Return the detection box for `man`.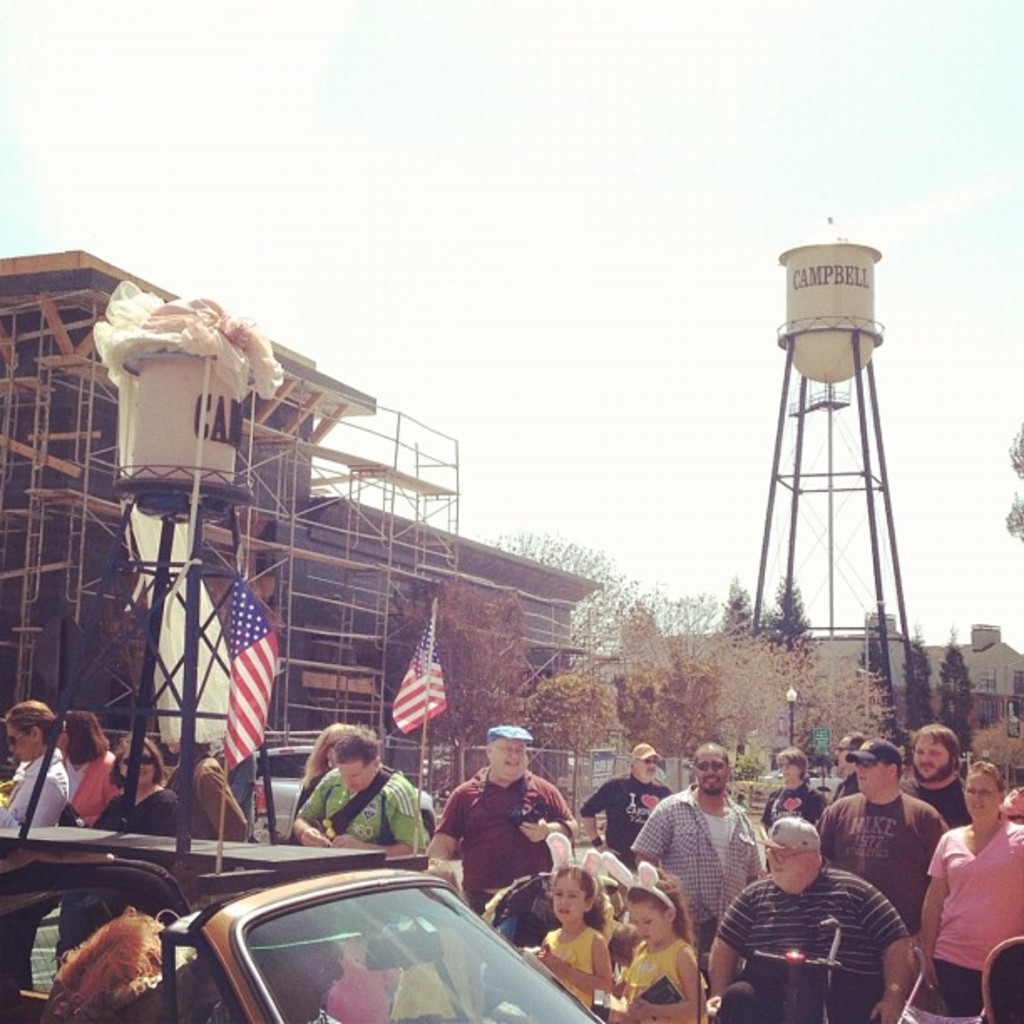
BBox(624, 741, 763, 972).
